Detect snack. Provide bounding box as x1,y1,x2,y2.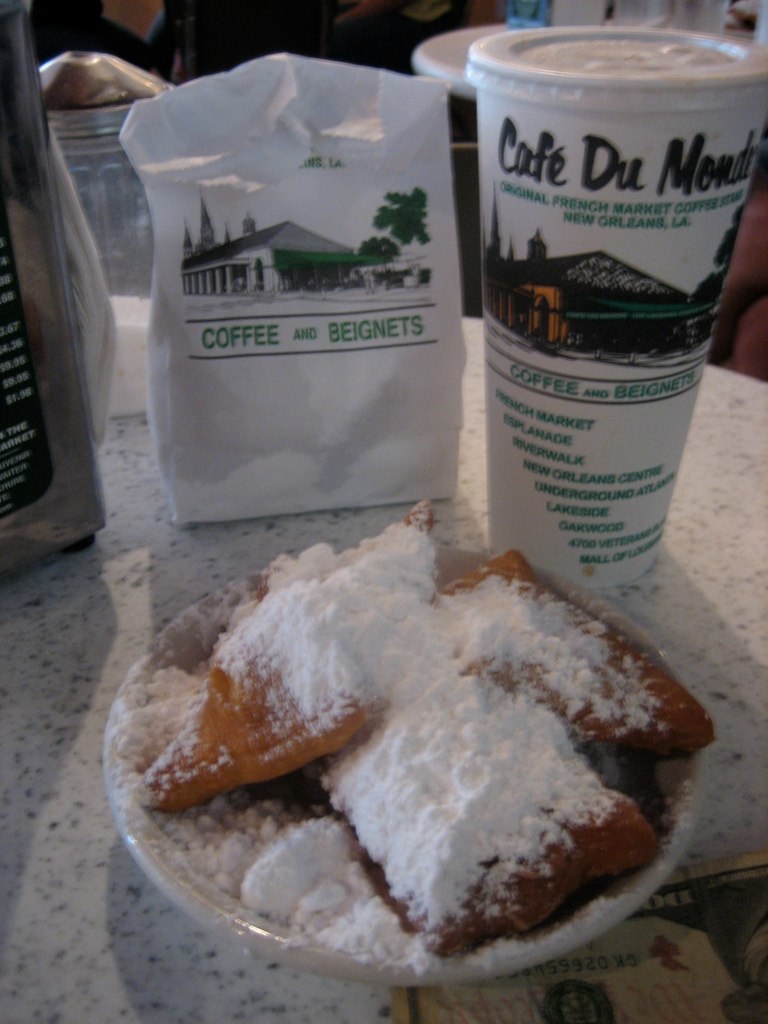
396,558,713,749.
